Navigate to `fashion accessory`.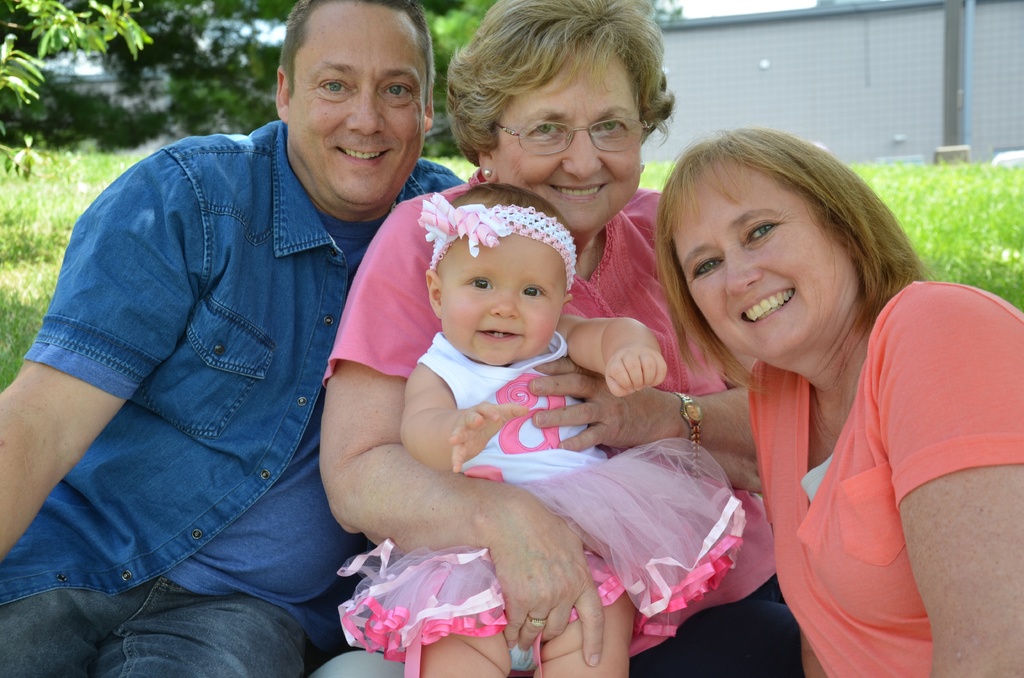
Navigation target: <box>673,394,703,478</box>.
